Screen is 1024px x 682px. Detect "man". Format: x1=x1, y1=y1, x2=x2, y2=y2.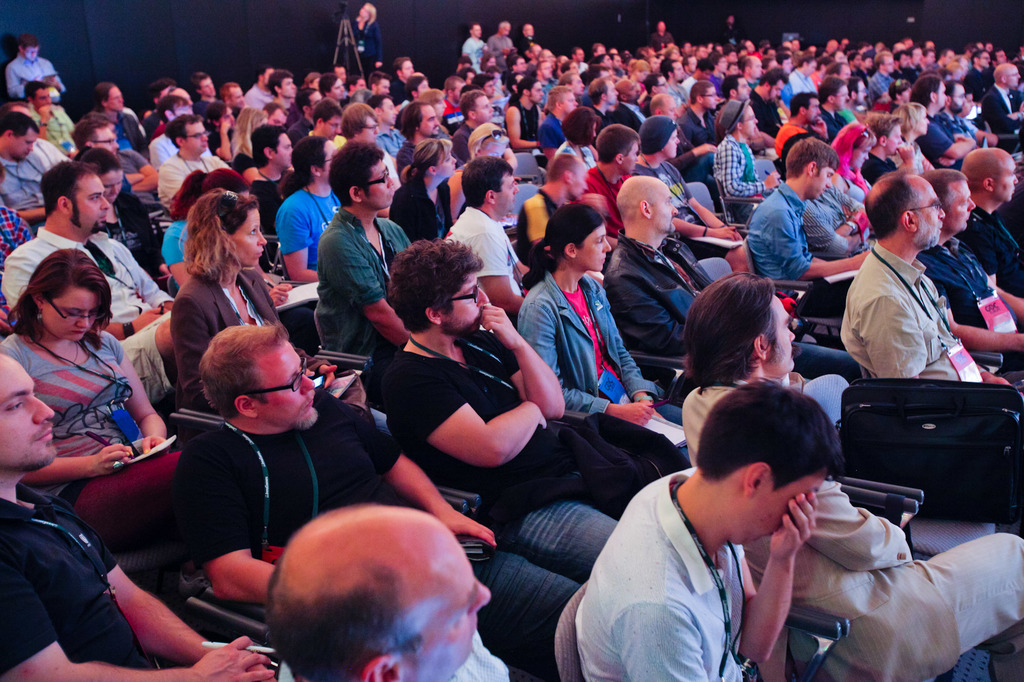
x1=538, y1=79, x2=577, y2=152.
